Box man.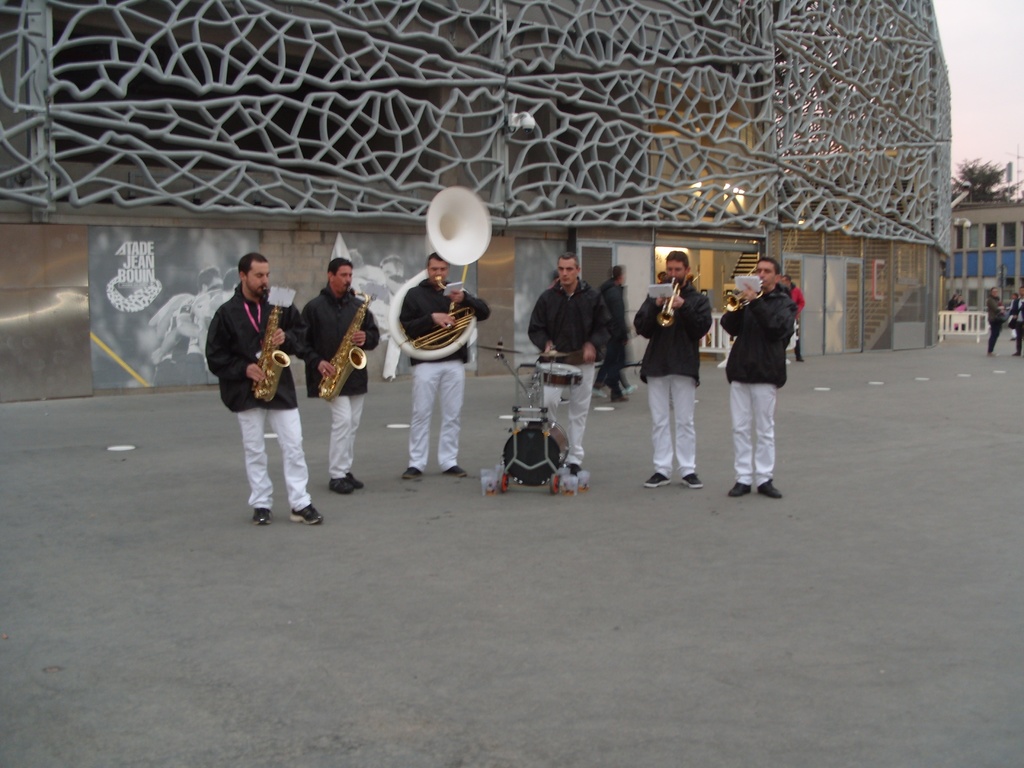
[left=395, top=253, right=493, bottom=481].
